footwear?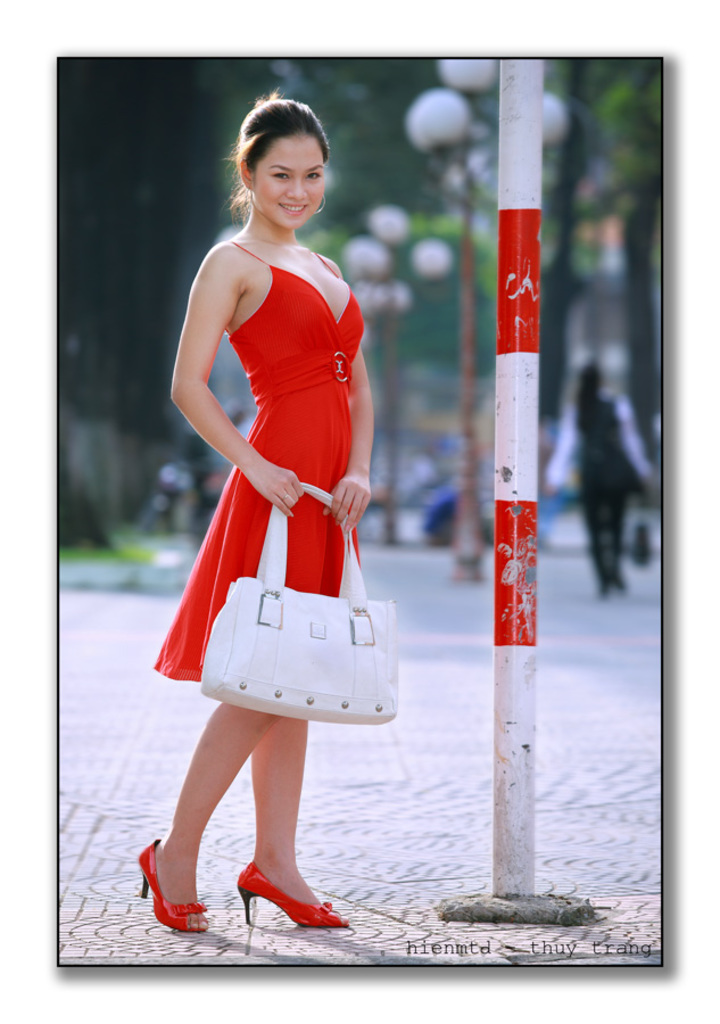
crop(138, 836, 206, 936)
